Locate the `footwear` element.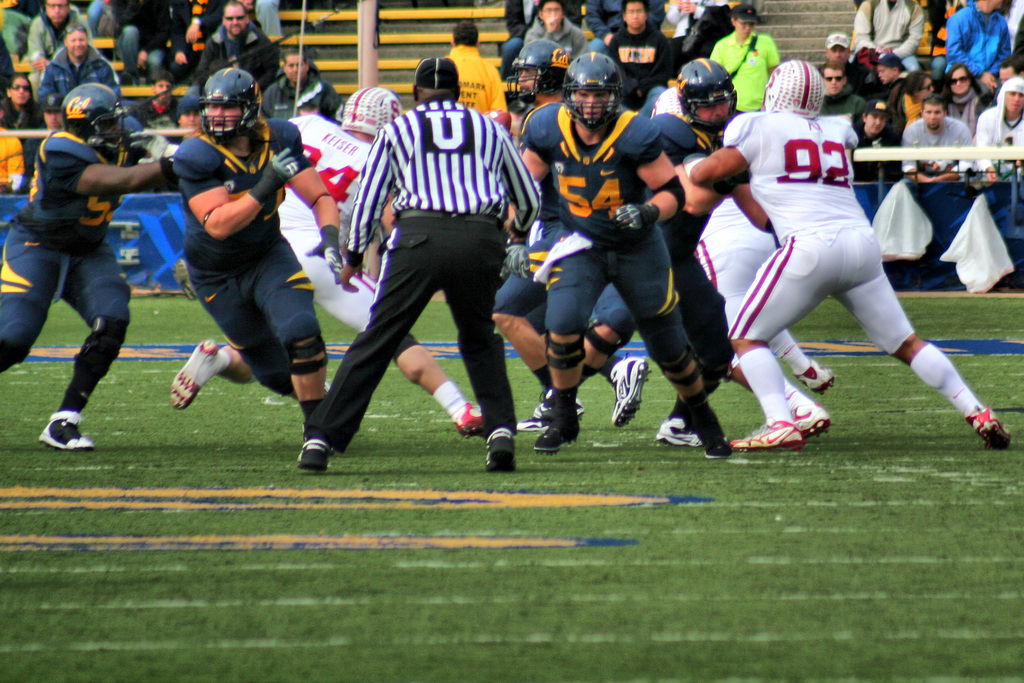
Element bbox: left=705, top=425, right=735, bottom=462.
